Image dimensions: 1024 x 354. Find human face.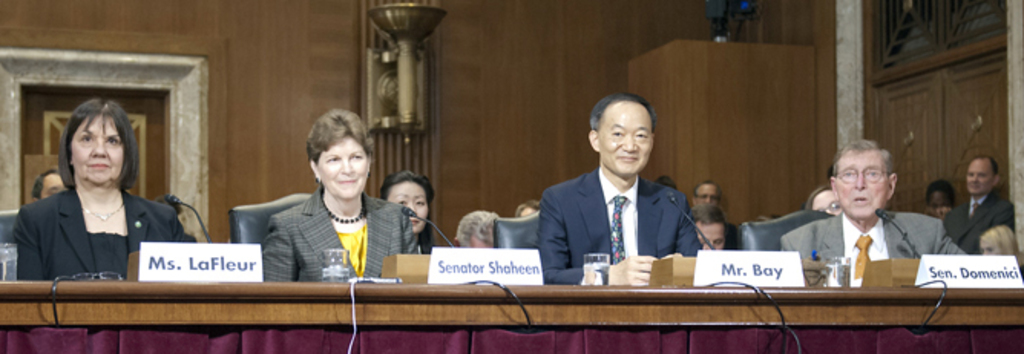
crop(837, 146, 888, 216).
